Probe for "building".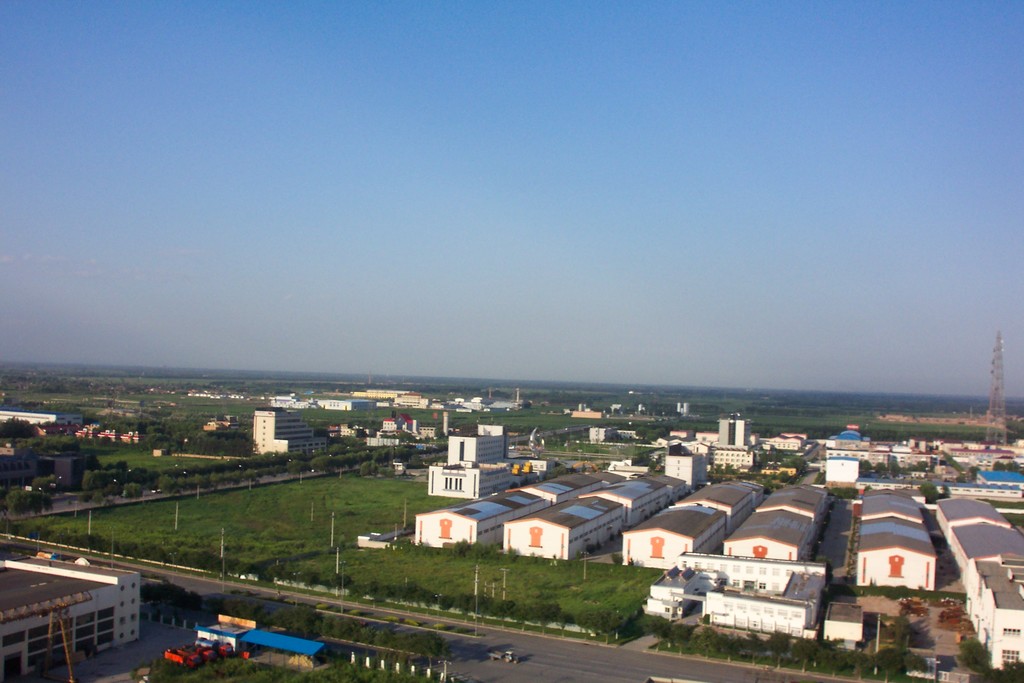
Probe result: <box>0,564,139,682</box>.
